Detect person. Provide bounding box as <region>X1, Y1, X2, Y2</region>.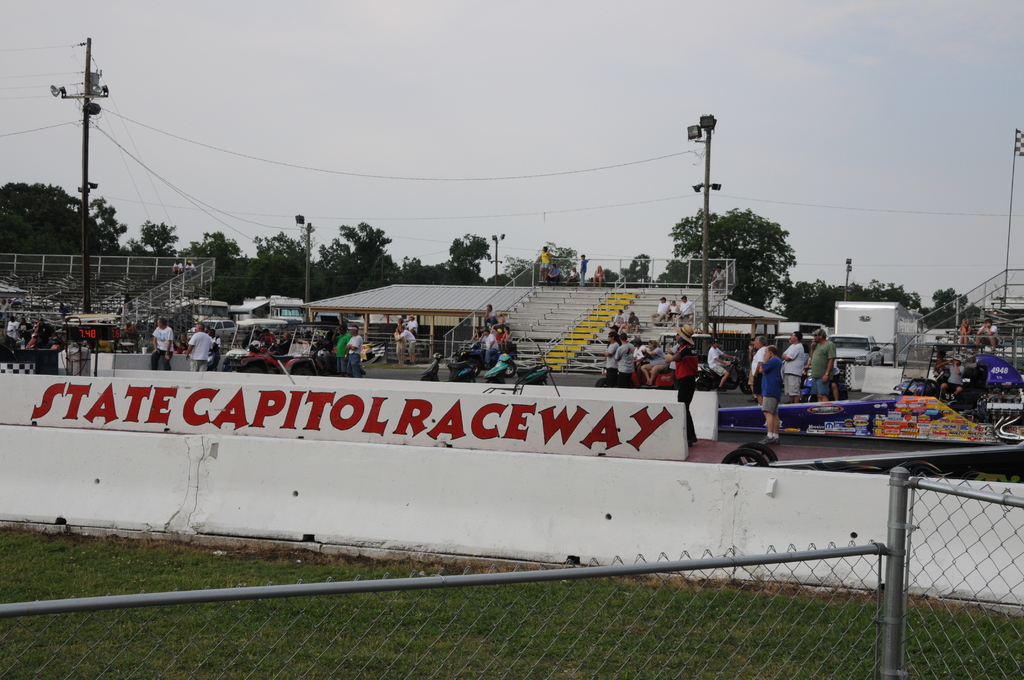
<region>476, 328, 496, 365</region>.
